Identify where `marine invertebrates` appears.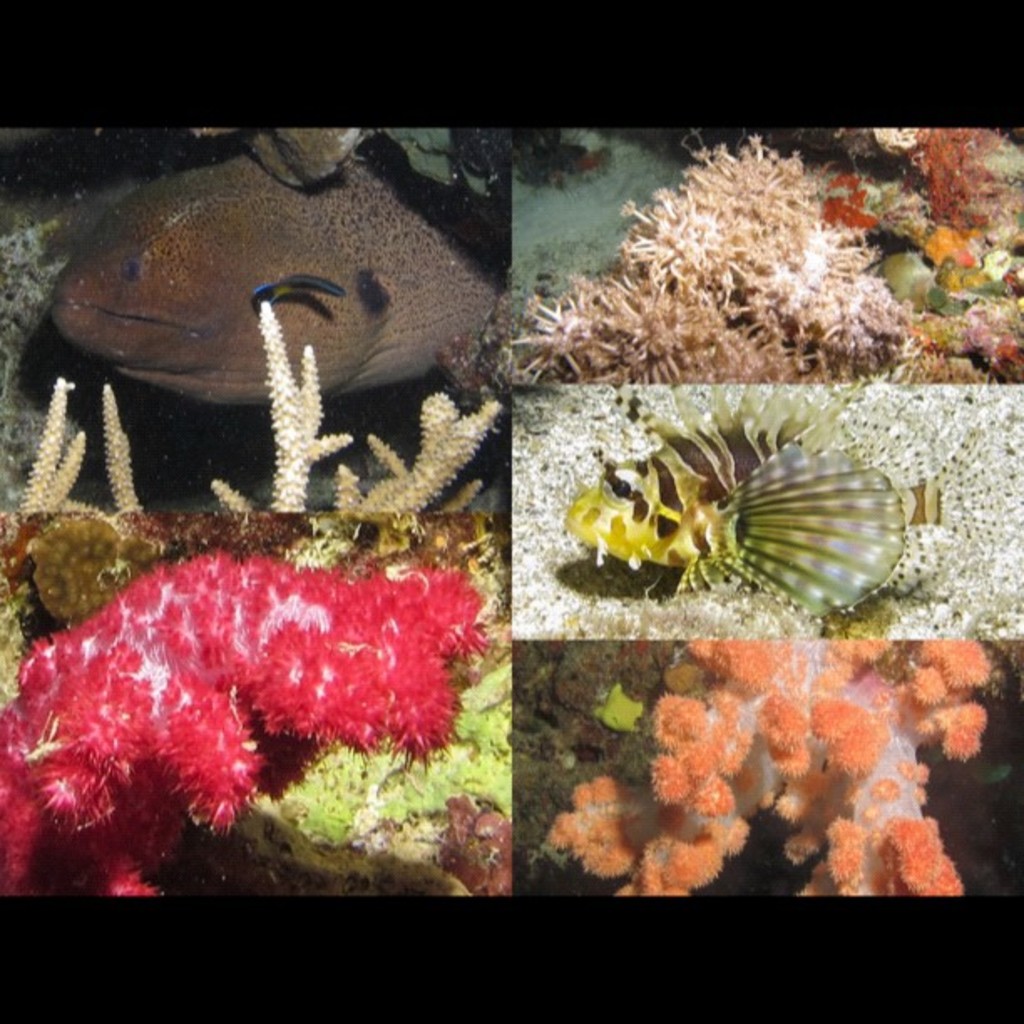
Appears at 333, 388, 512, 509.
